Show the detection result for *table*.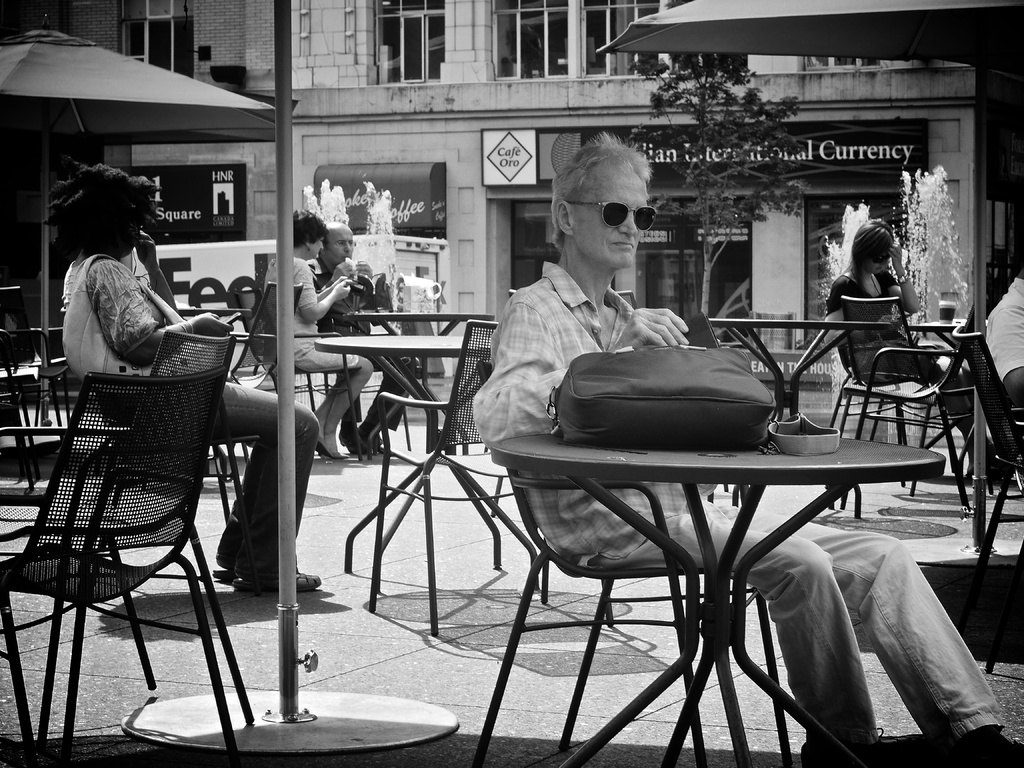
(344, 308, 495, 455).
